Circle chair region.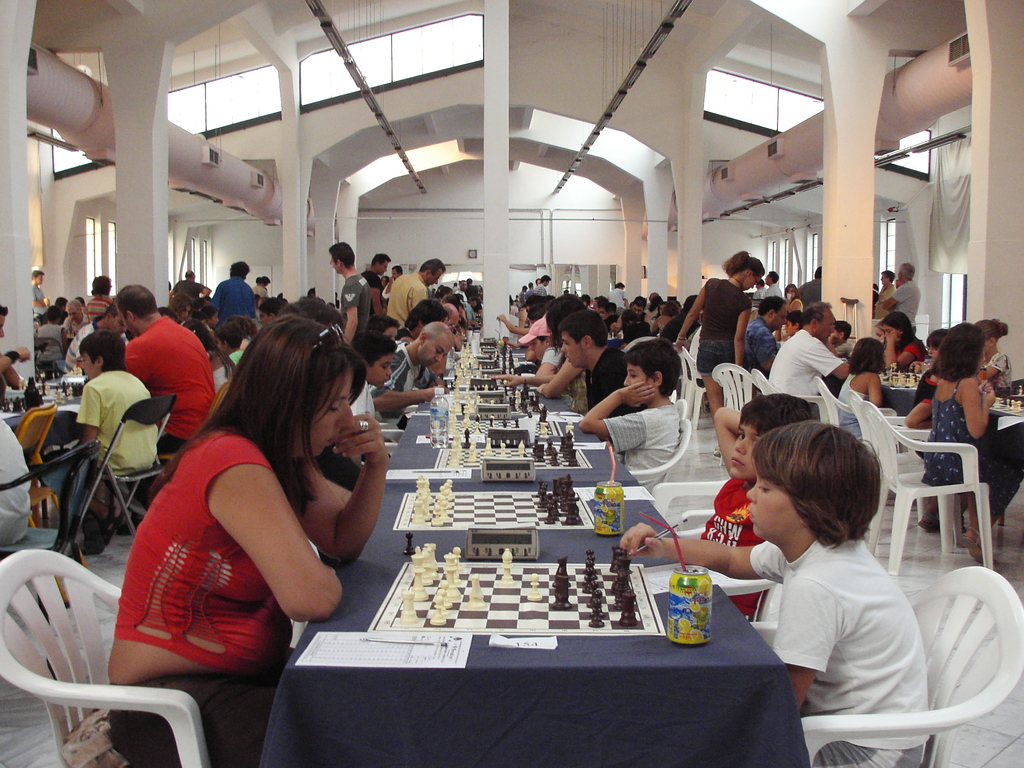
Region: bbox=(852, 394, 1001, 569).
